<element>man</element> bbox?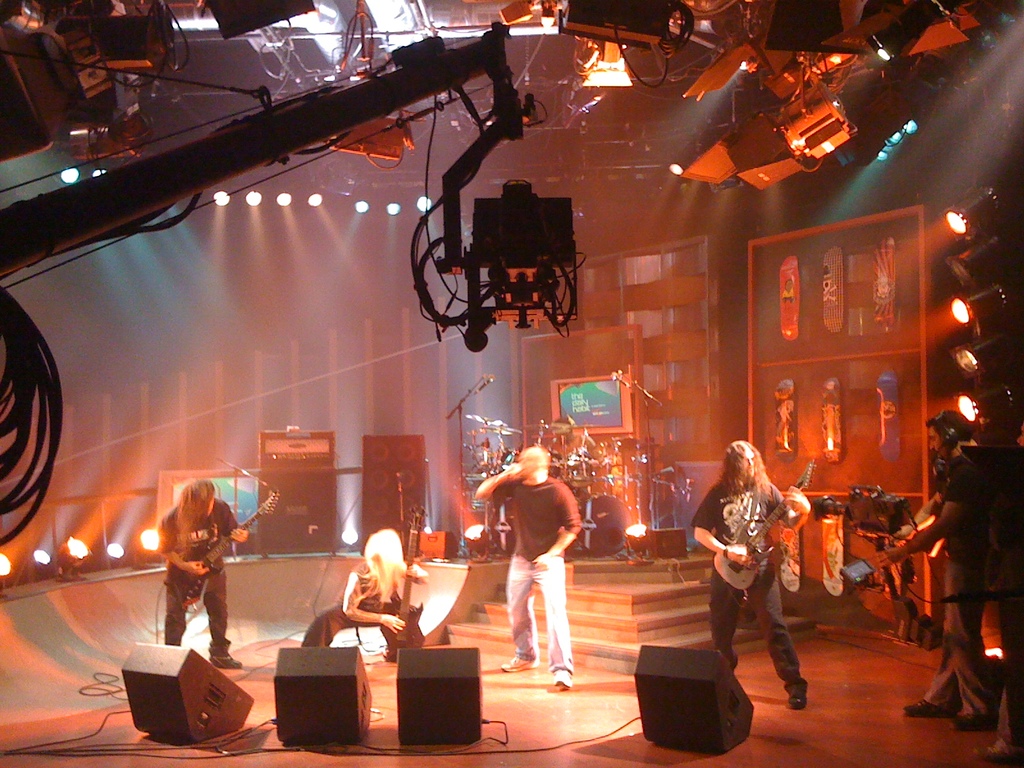
select_region(687, 438, 813, 705)
